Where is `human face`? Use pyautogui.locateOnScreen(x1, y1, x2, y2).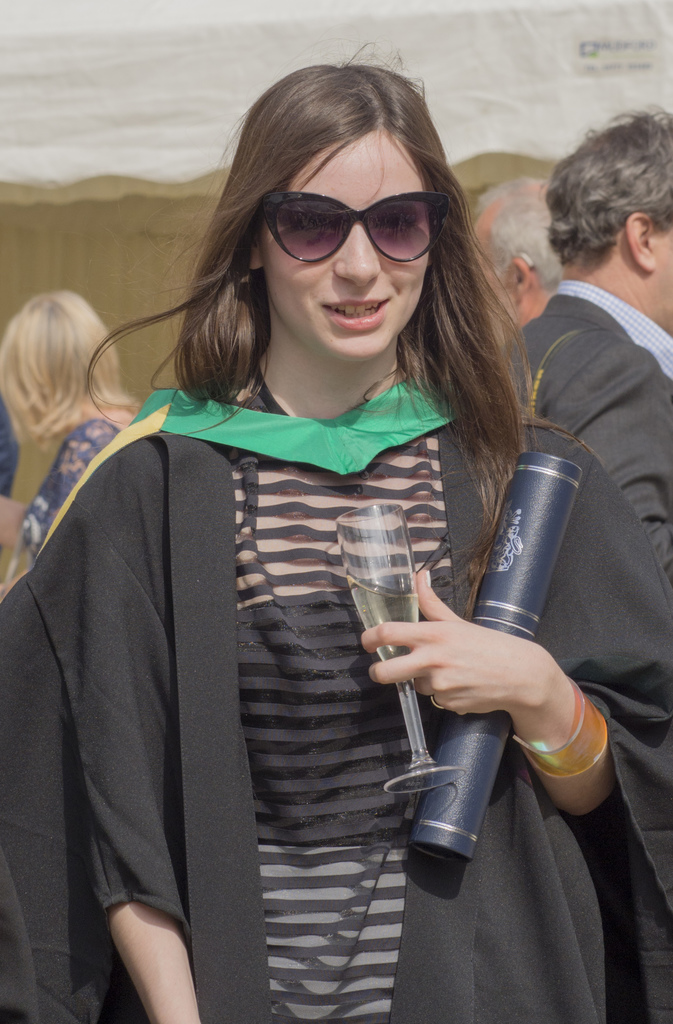
pyautogui.locateOnScreen(258, 132, 433, 364).
